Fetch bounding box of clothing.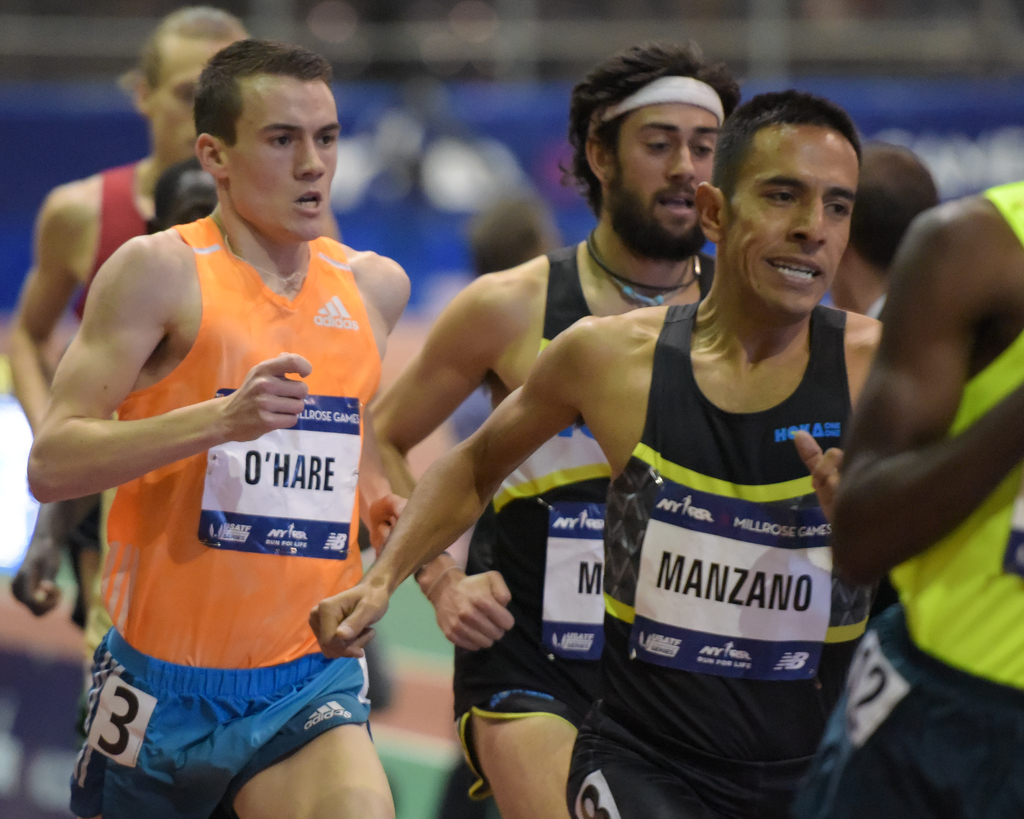
Bbox: 844 184 1023 818.
